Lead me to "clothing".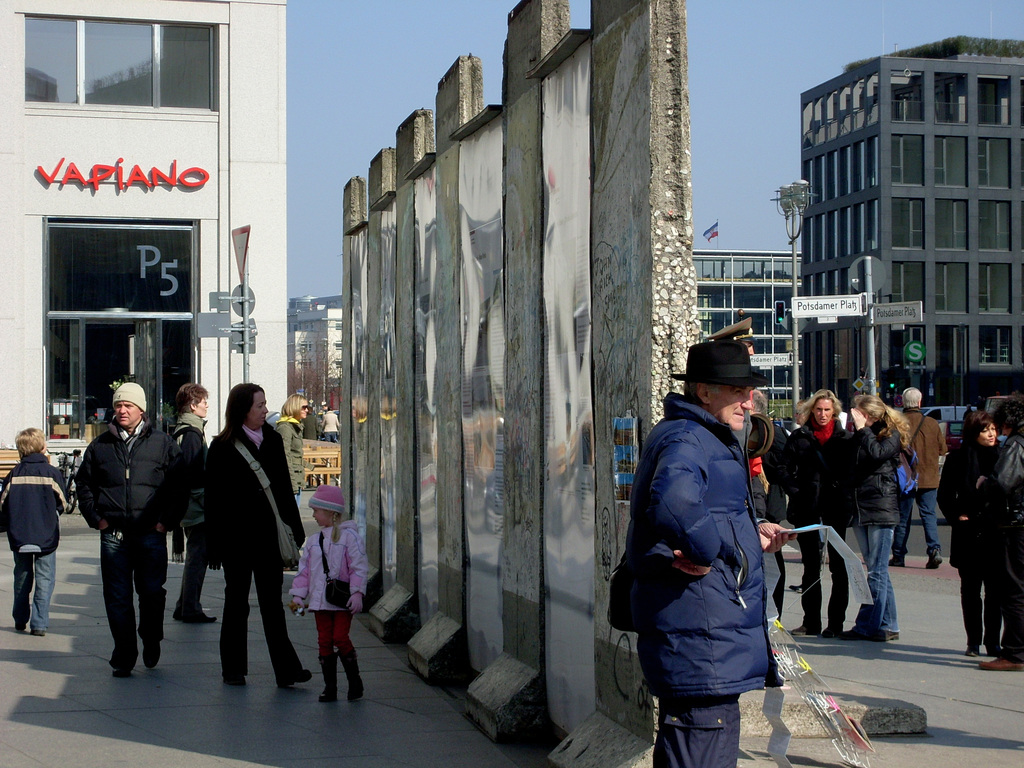
Lead to 607/393/782/767.
